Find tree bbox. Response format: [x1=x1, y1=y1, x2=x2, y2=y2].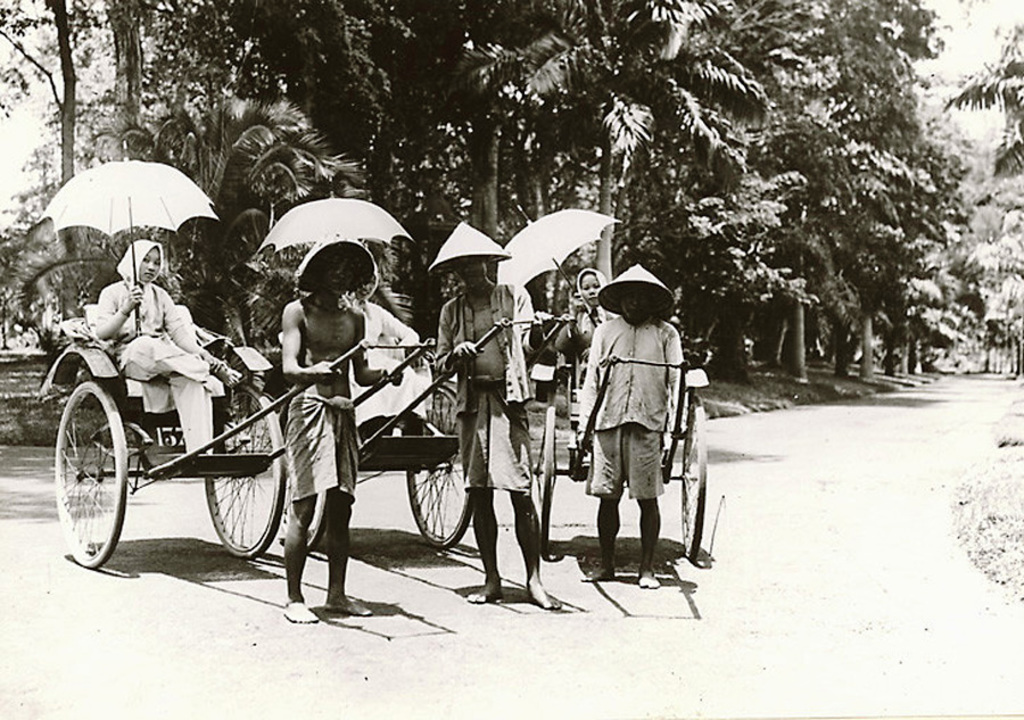
[x1=517, y1=0, x2=752, y2=338].
